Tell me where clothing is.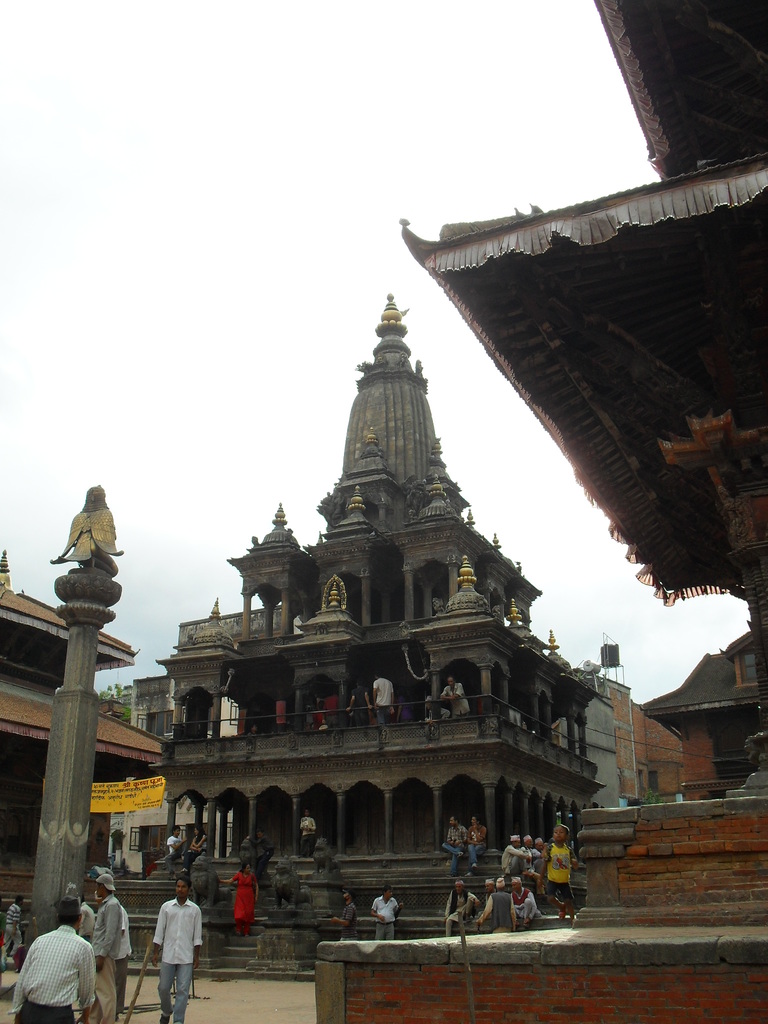
clothing is at [x1=92, y1=895, x2=120, y2=1023].
